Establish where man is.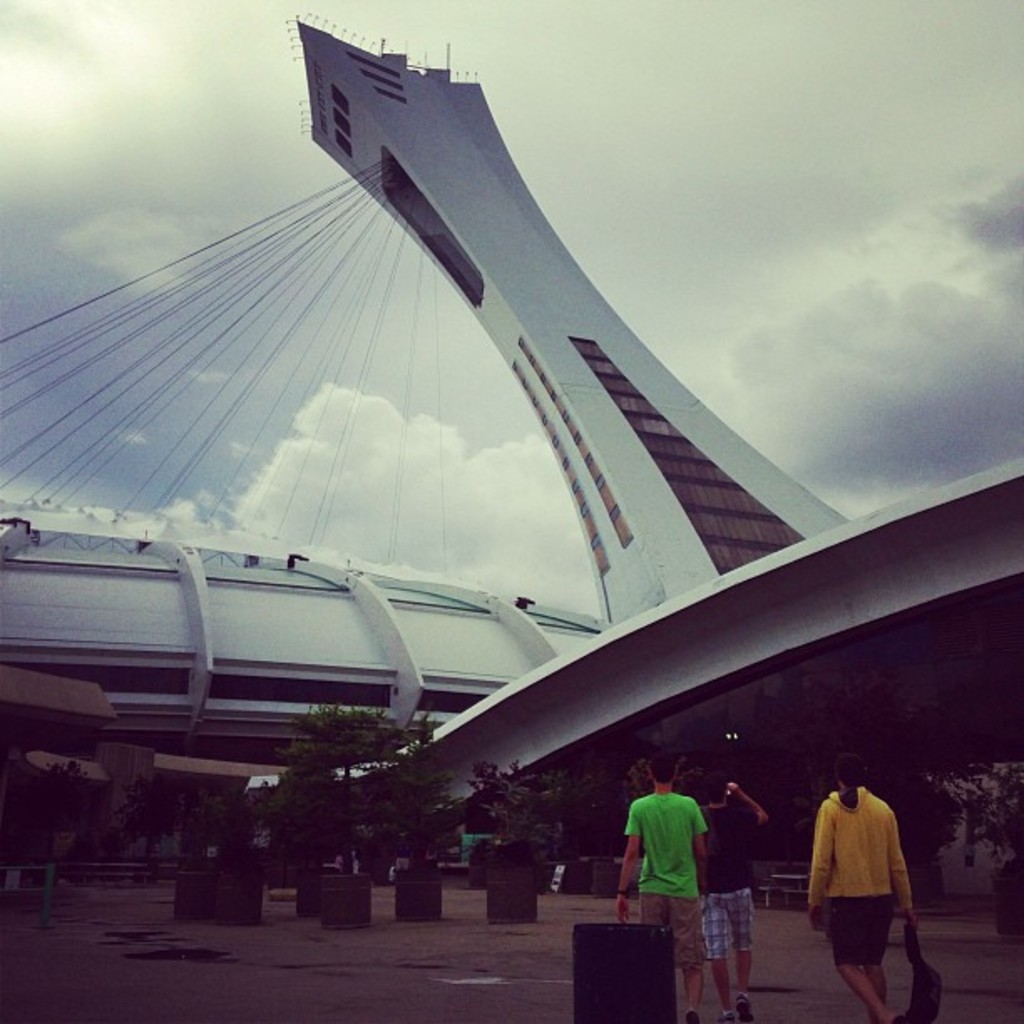
Established at <region>803, 768, 937, 1006</region>.
